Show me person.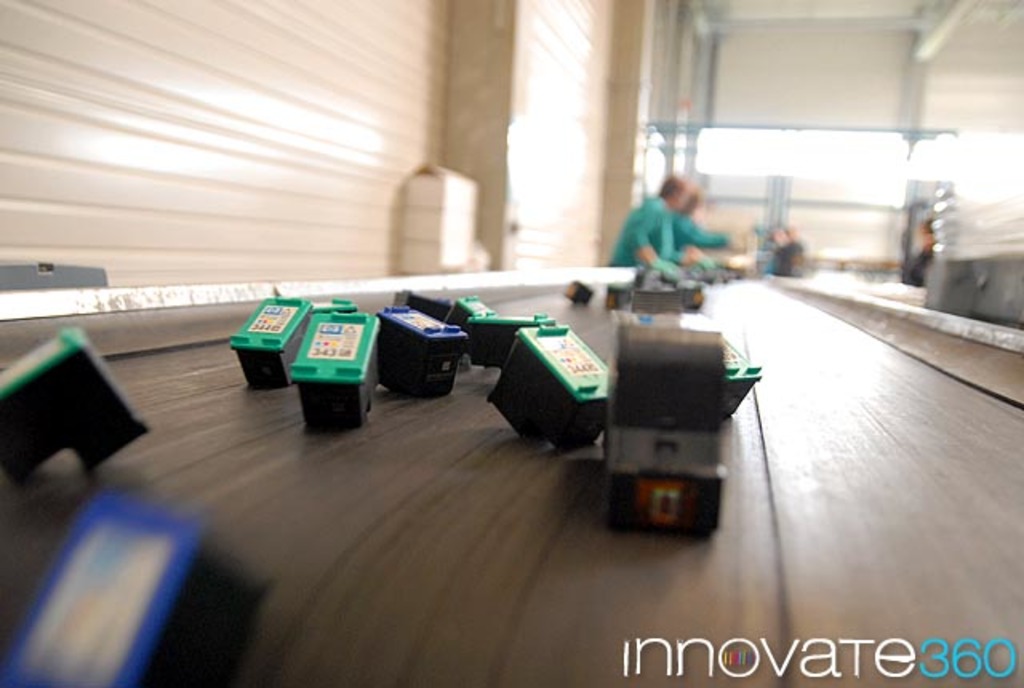
person is here: 629 155 712 283.
